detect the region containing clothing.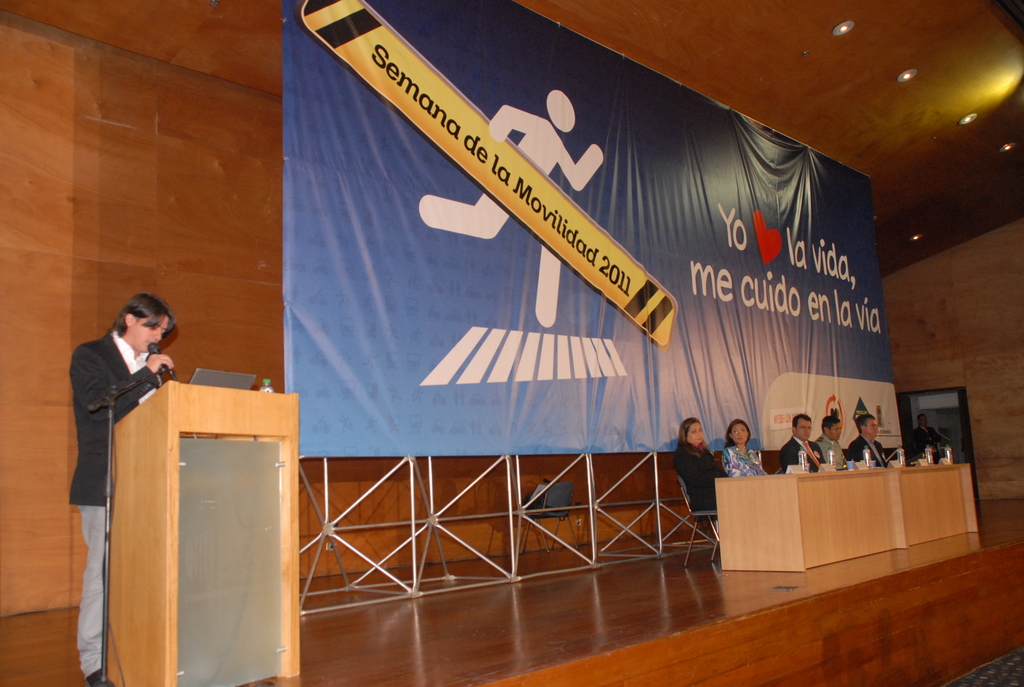
bbox=(67, 328, 162, 682).
